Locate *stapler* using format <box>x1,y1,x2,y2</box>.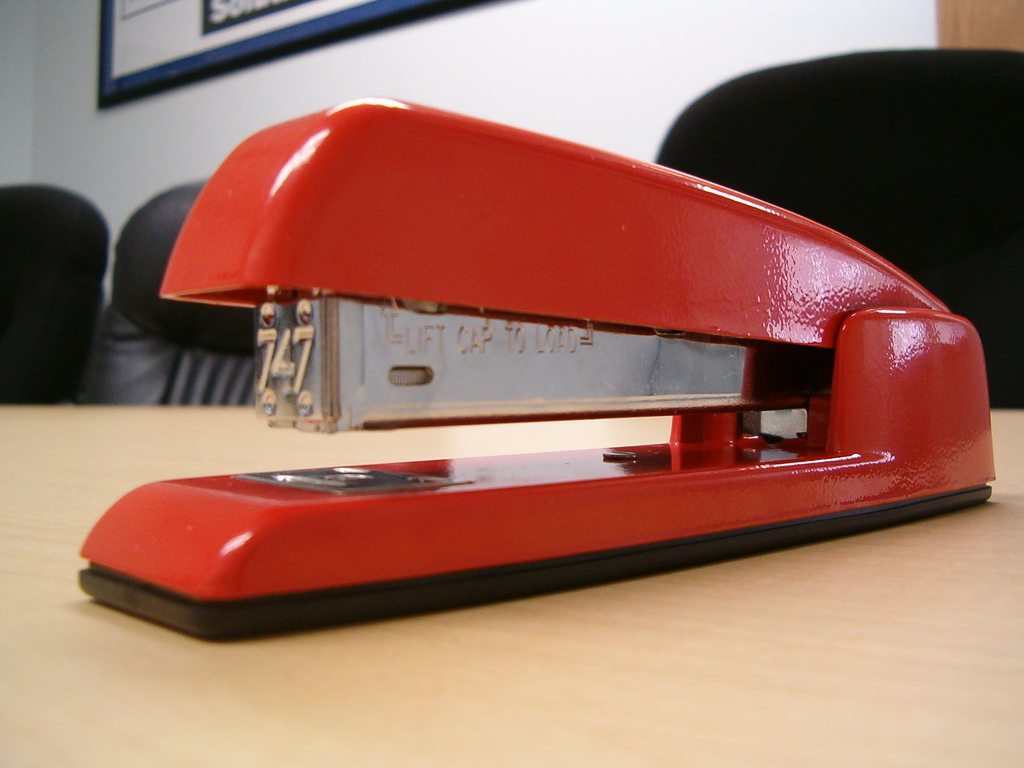
<box>80,101,993,641</box>.
